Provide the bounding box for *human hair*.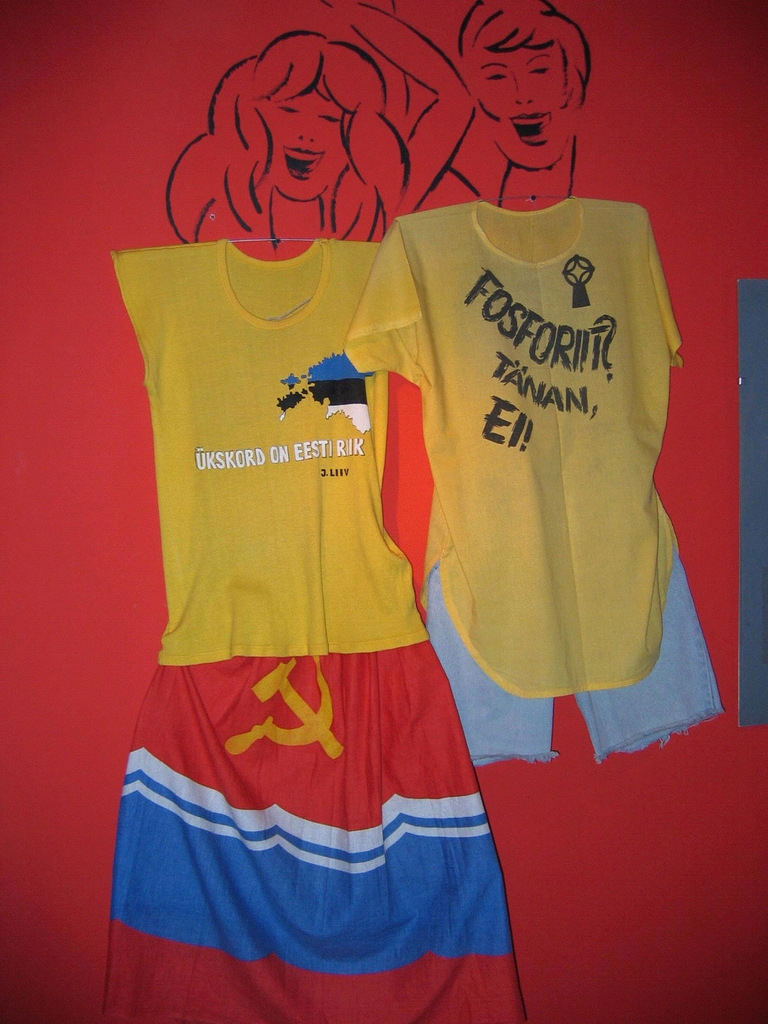
459/0/592/109.
